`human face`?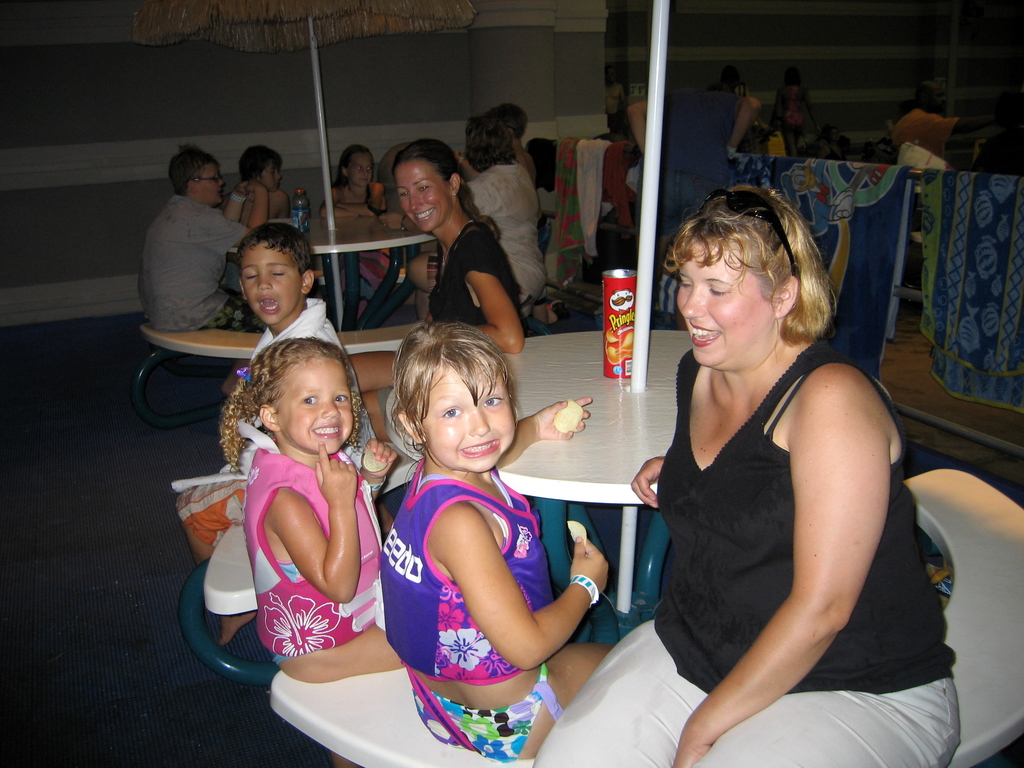
l=679, t=256, r=755, b=362
